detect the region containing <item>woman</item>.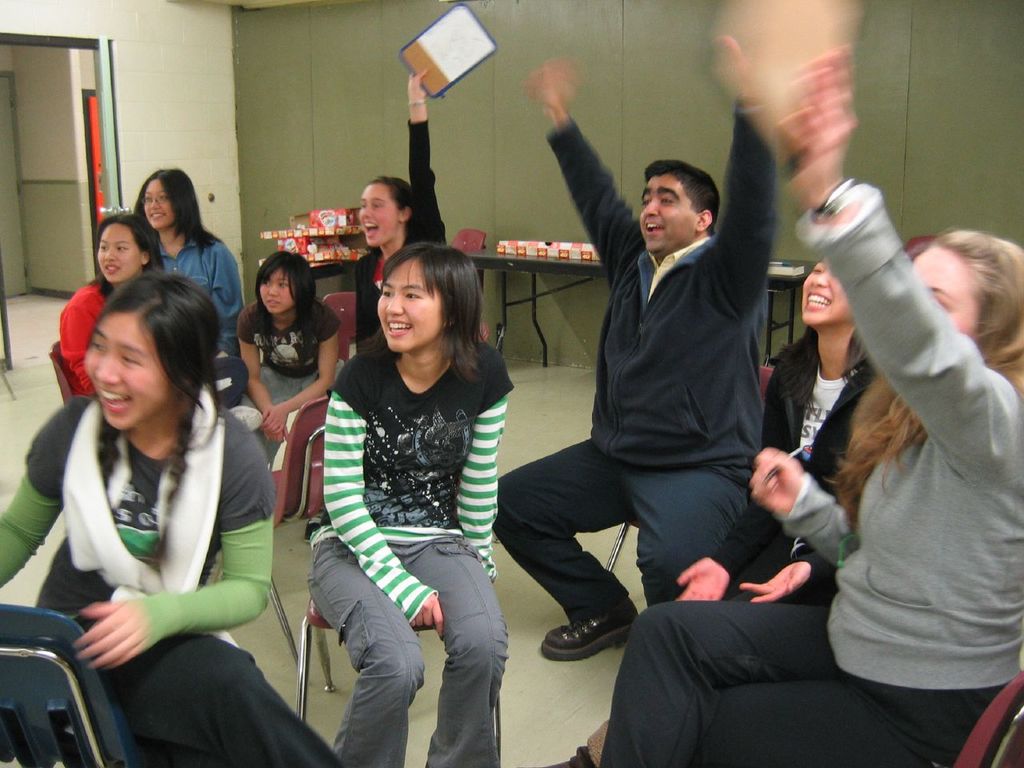
[left=550, top=259, right=879, bottom=767].
